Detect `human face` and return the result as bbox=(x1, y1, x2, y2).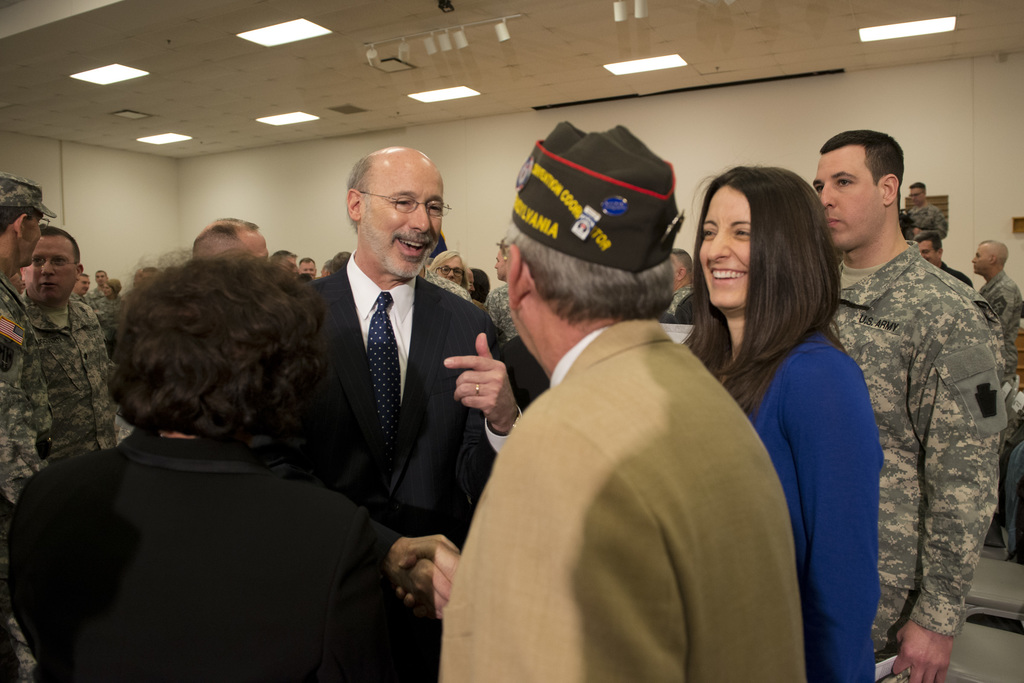
bbox=(102, 283, 112, 294).
